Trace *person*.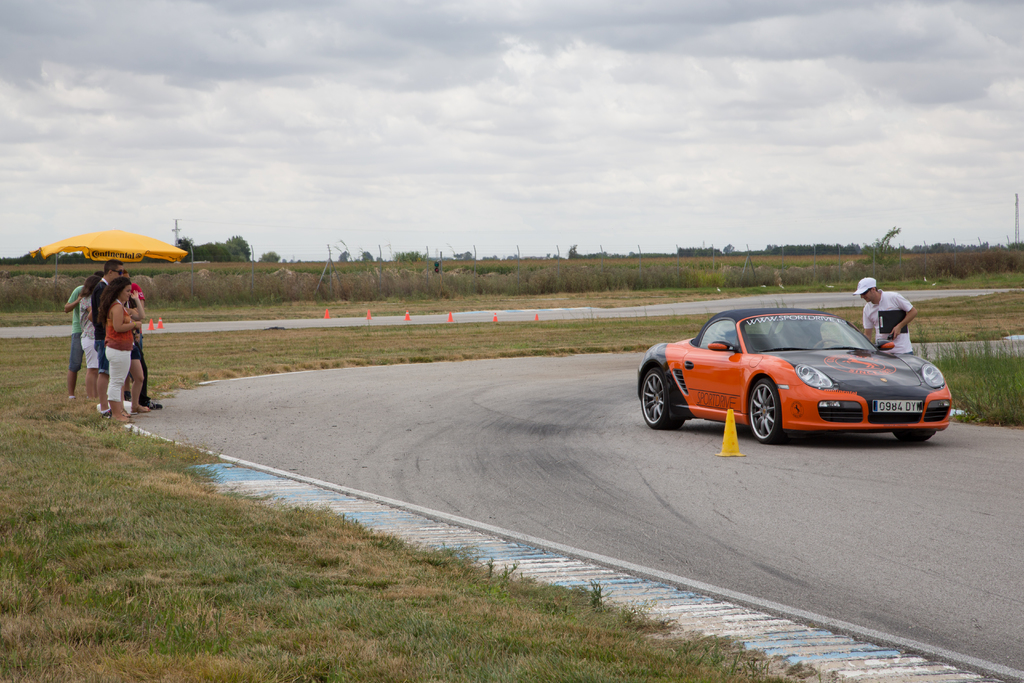
Traced to [left=104, top=279, right=147, bottom=423].
